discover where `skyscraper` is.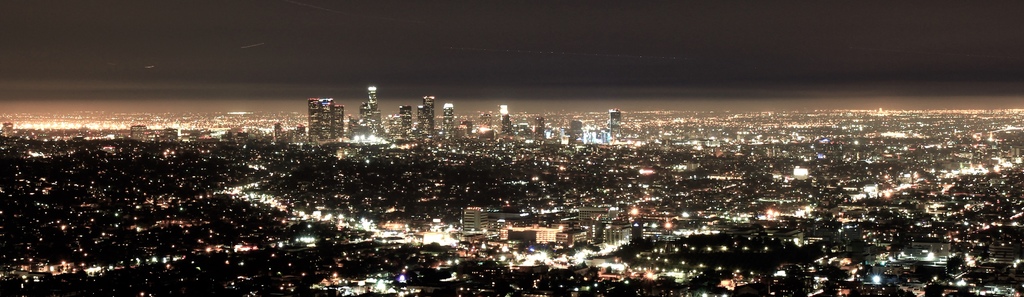
Discovered at box=[332, 101, 347, 143].
